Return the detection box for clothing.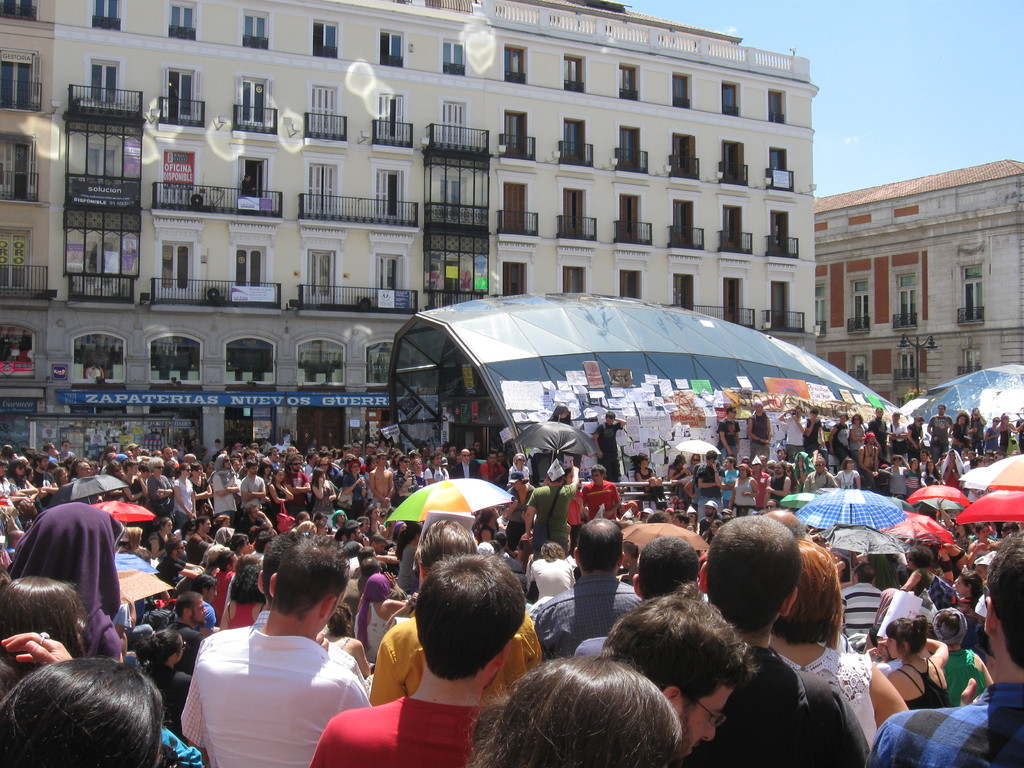
{"x1": 255, "y1": 481, "x2": 296, "y2": 523}.
